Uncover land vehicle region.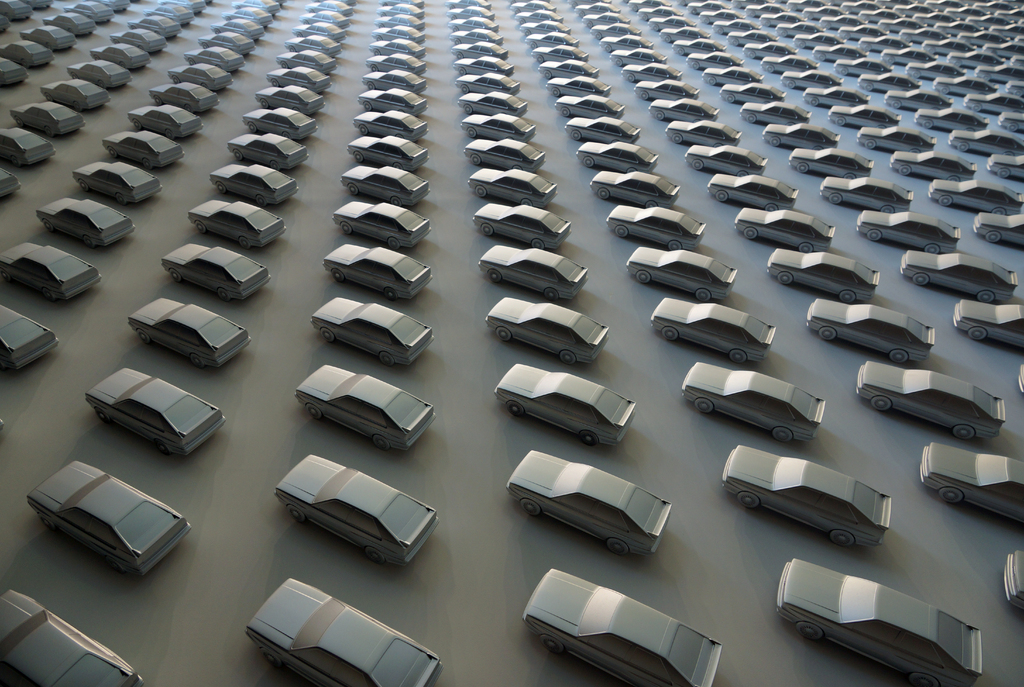
Uncovered: 273:48:340:74.
